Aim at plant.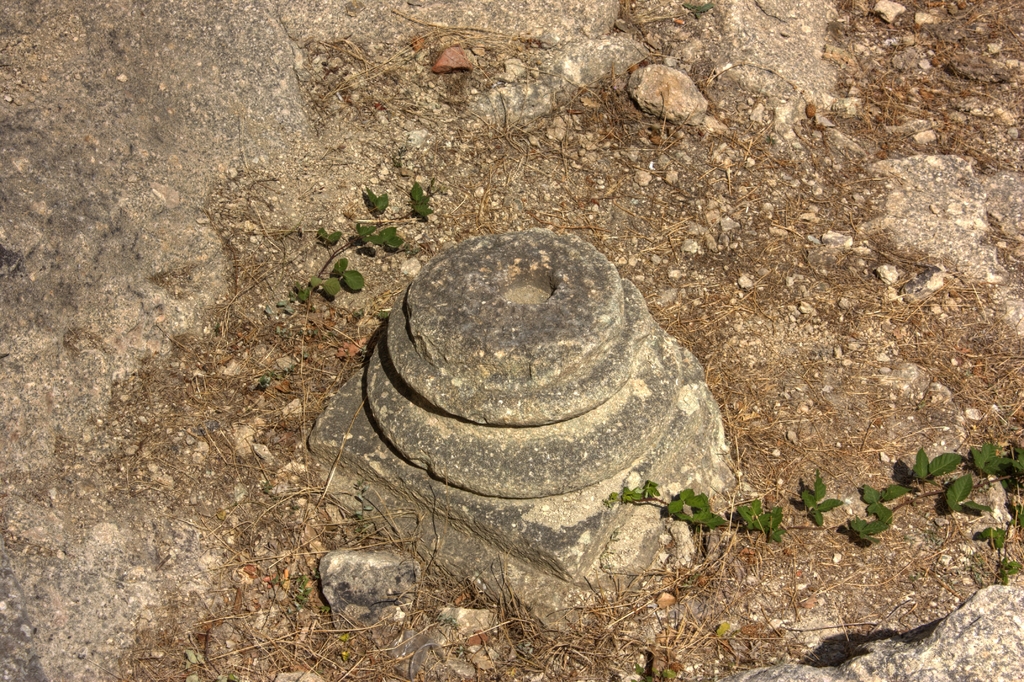
Aimed at (x1=442, y1=613, x2=472, y2=658).
